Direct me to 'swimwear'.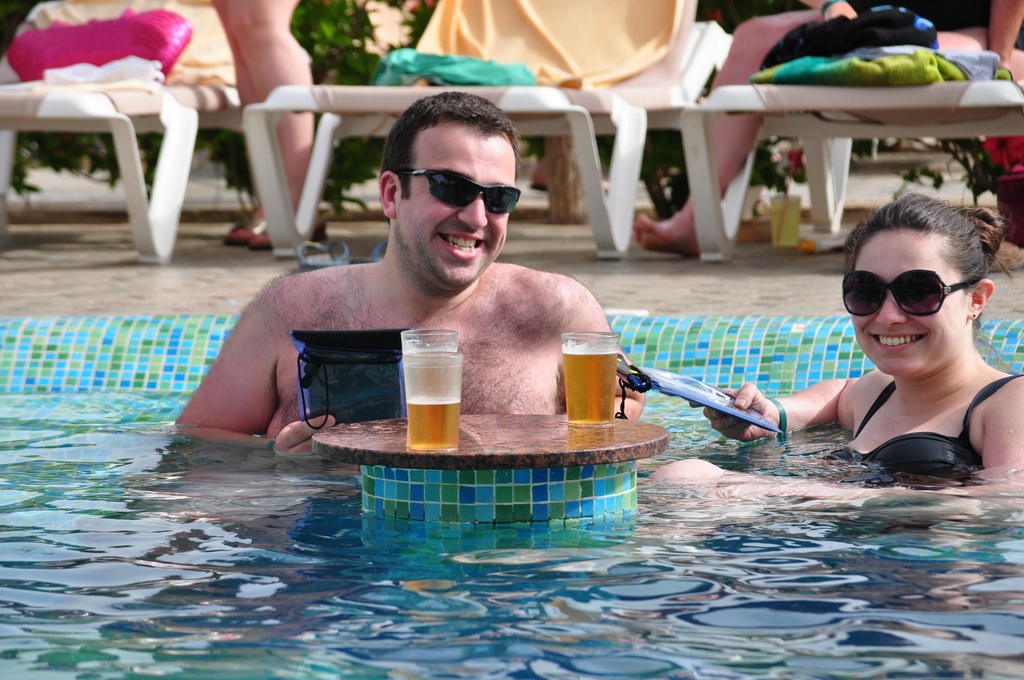
Direction: crop(829, 376, 1021, 476).
